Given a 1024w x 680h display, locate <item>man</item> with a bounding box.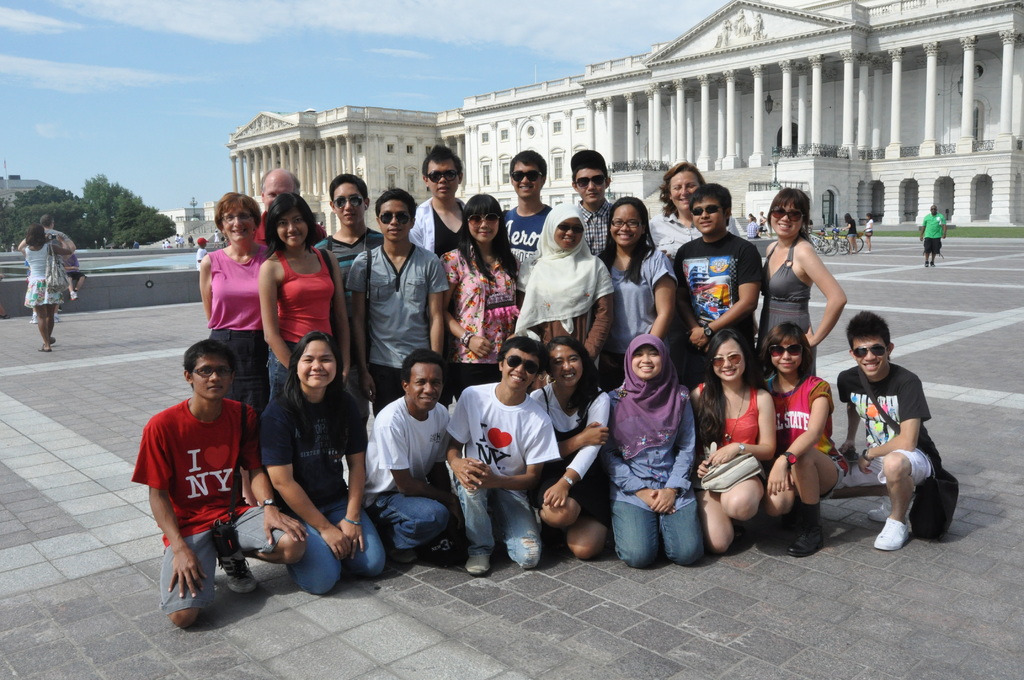
Located: pyautogui.locateOnScreen(259, 166, 325, 251).
